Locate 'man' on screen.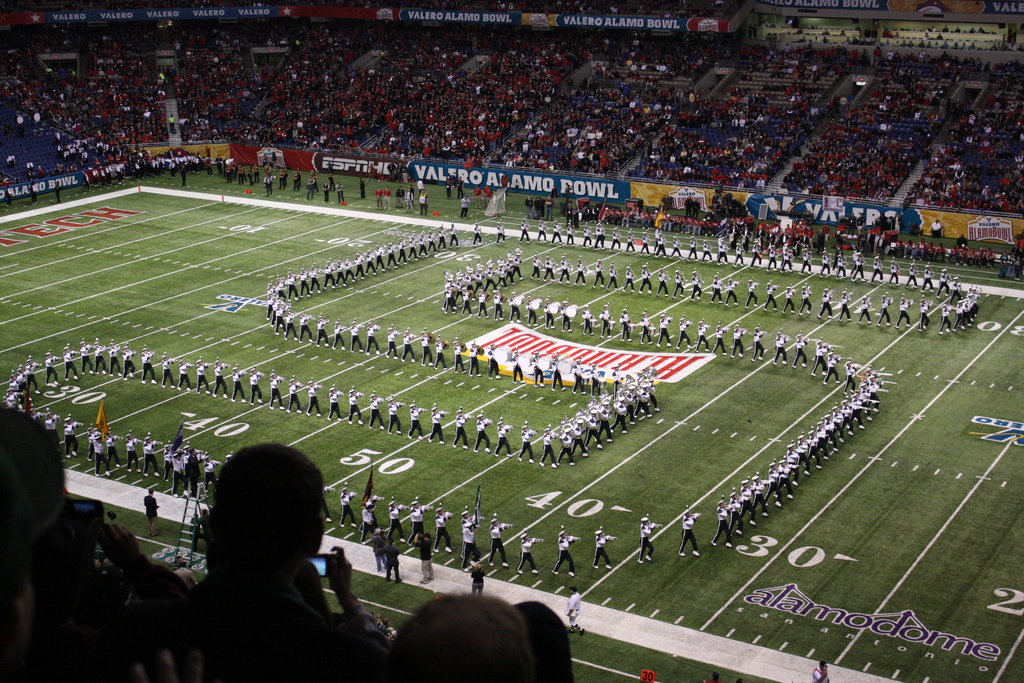
On screen at box(460, 518, 478, 569).
